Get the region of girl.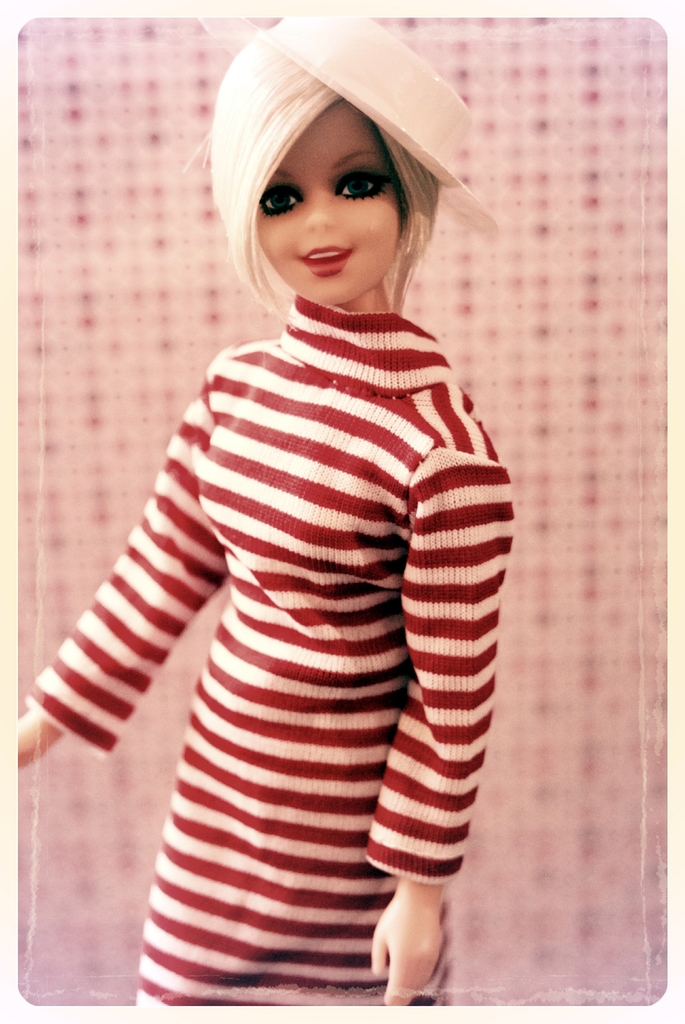
pyautogui.locateOnScreen(0, 0, 523, 998).
